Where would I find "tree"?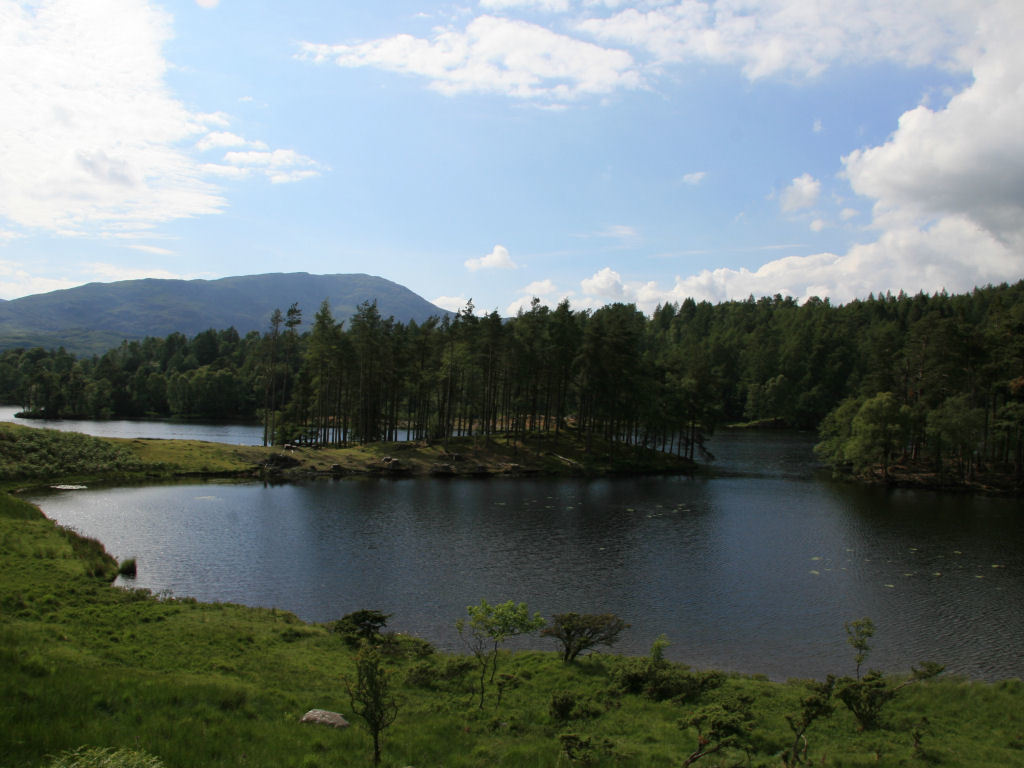
At <box>843,616,880,680</box>.
